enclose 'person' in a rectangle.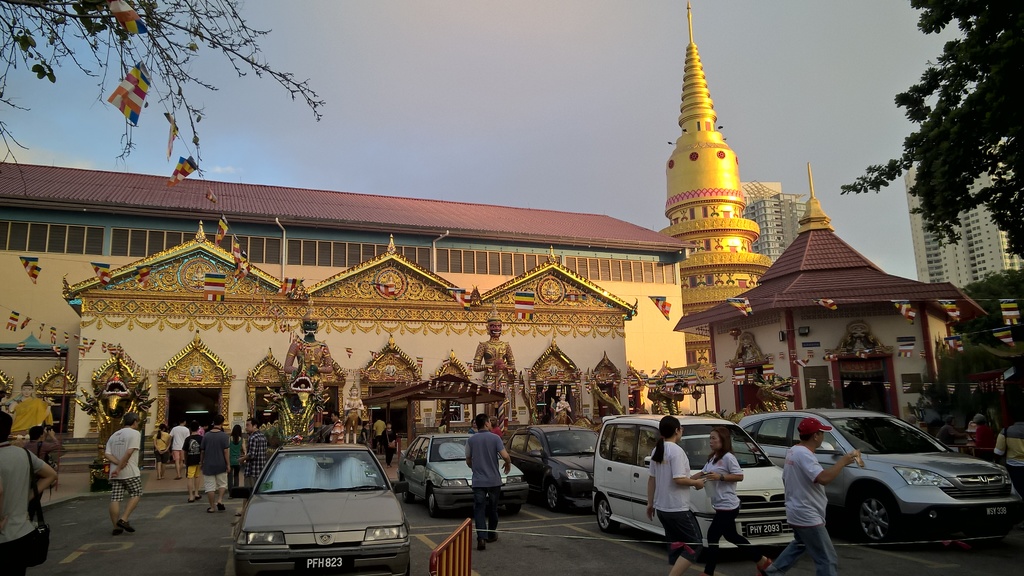
rect(239, 418, 267, 489).
